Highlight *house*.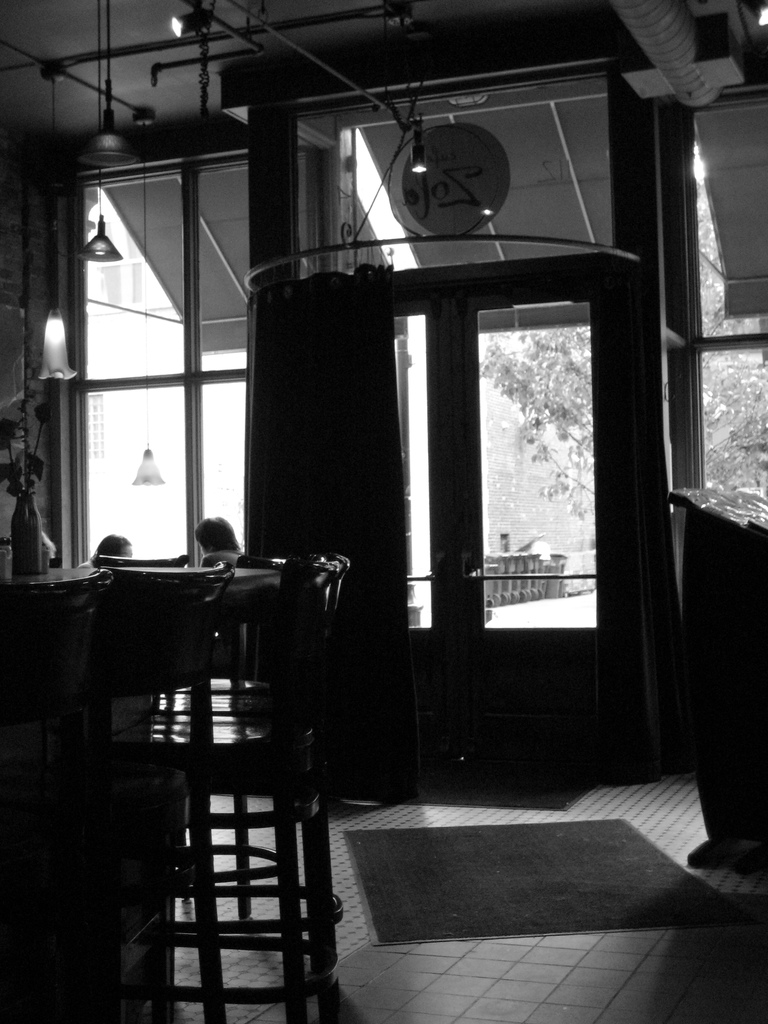
Highlighted region: bbox=(0, 1, 767, 1023).
